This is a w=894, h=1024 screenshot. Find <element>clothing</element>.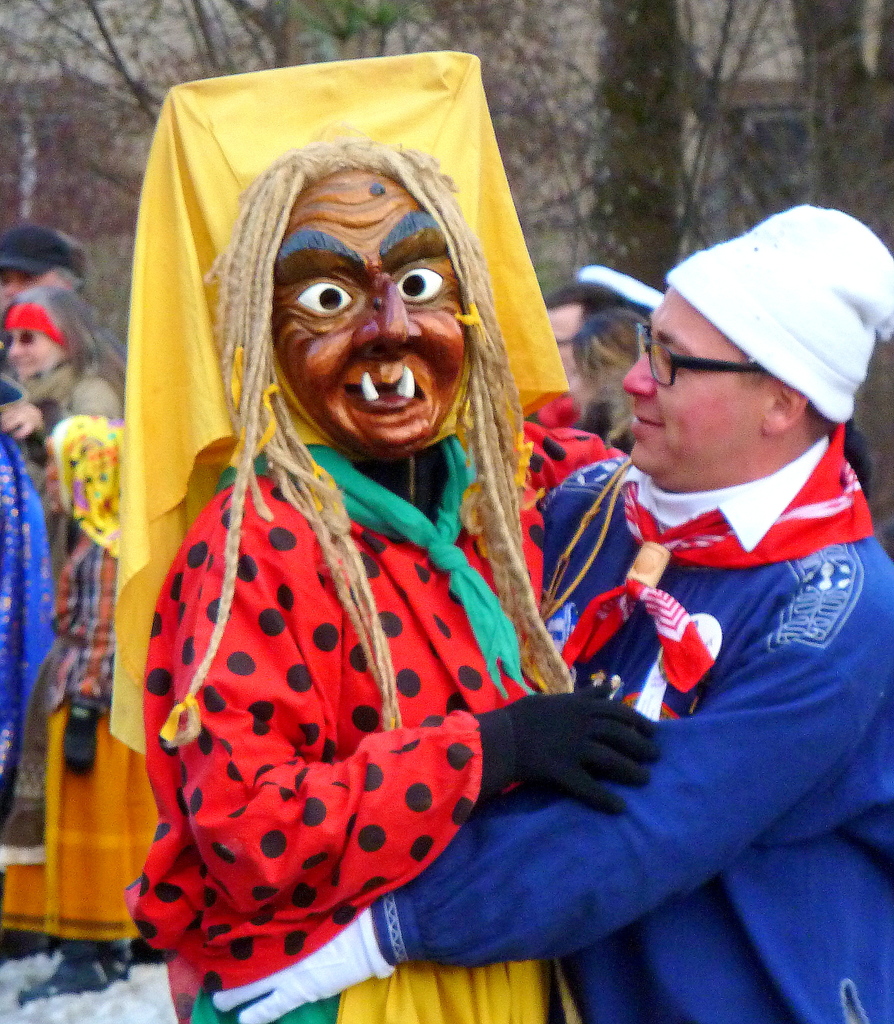
Bounding box: rect(370, 415, 893, 1023).
